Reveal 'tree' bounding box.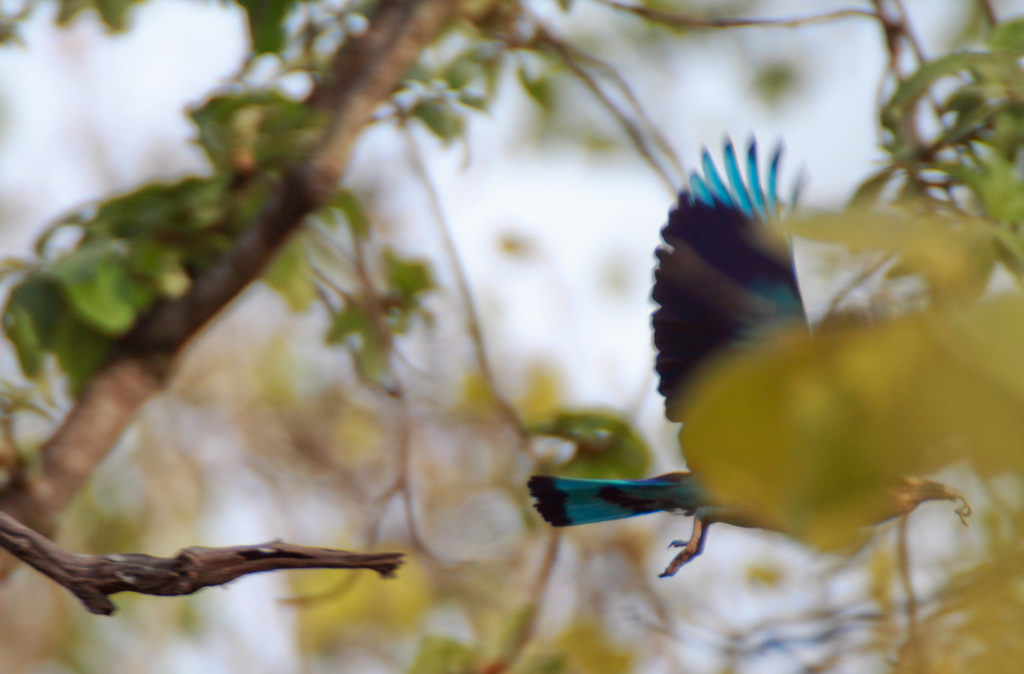
Revealed: (0, 0, 1023, 673).
